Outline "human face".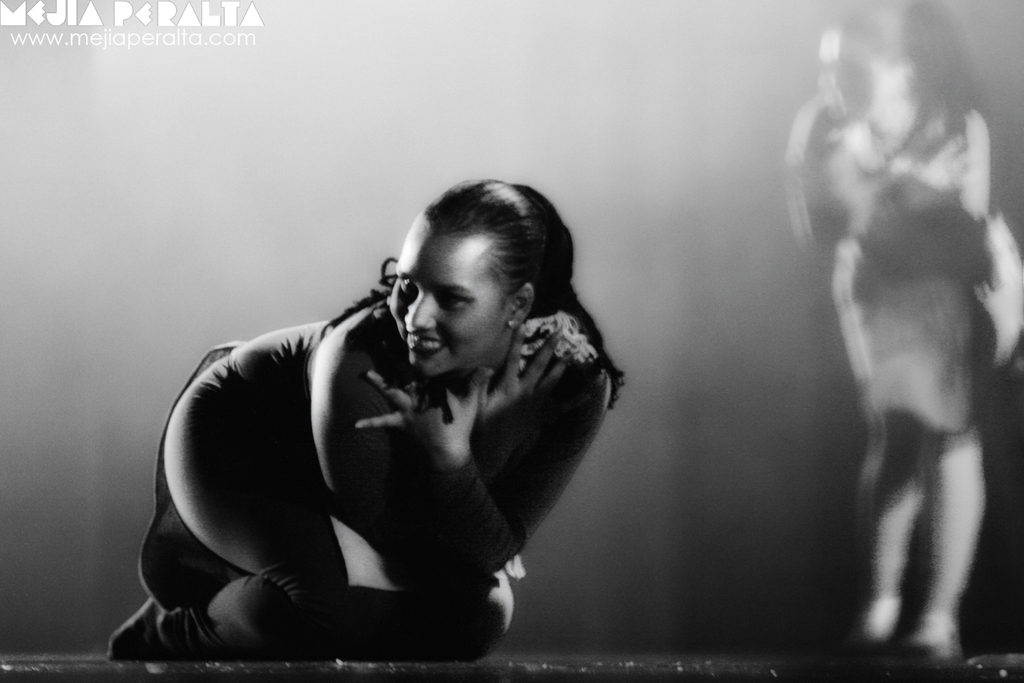
Outline: box=[821, 34, 896, 122].
